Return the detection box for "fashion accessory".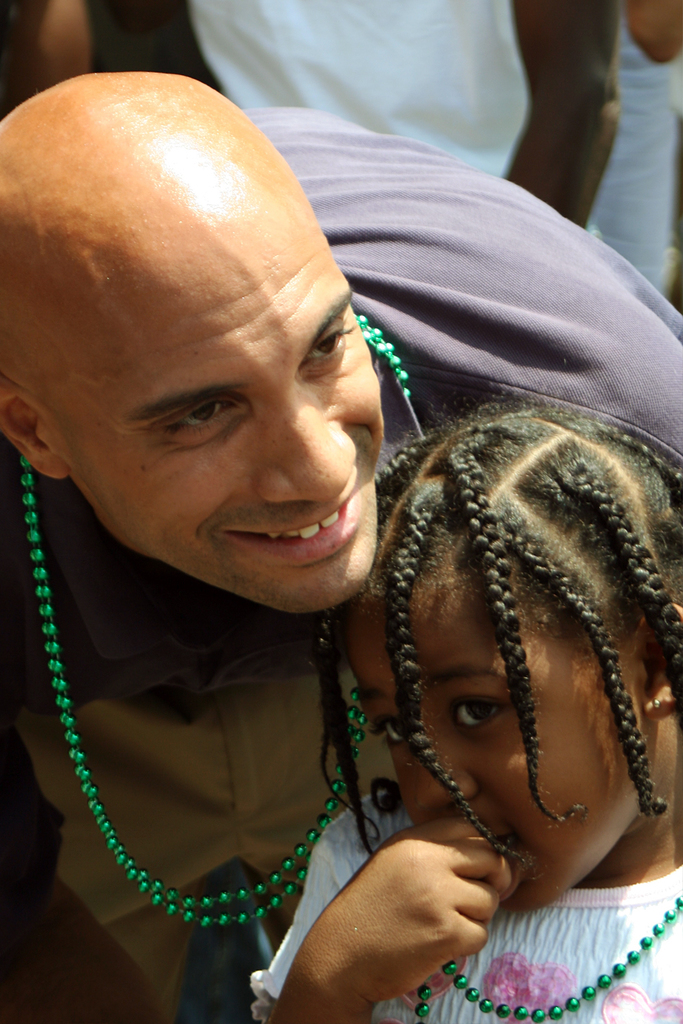
box=[20, 312, 421, 930].
